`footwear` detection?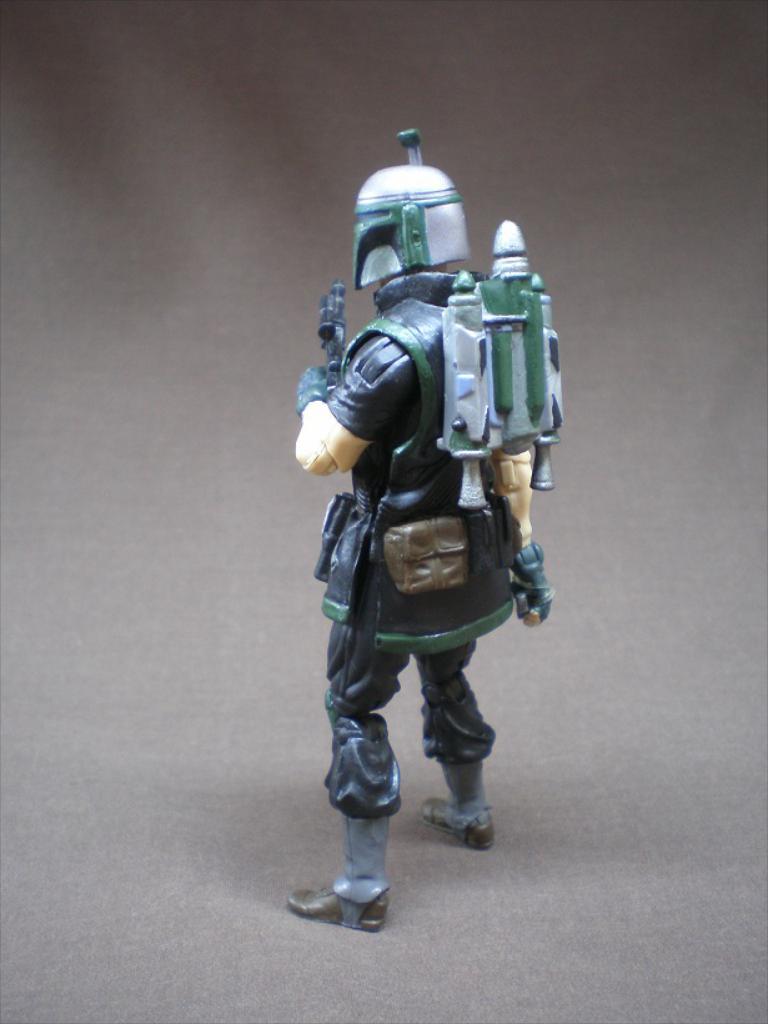
x1=286, y1=808, x2=391, y2=935
